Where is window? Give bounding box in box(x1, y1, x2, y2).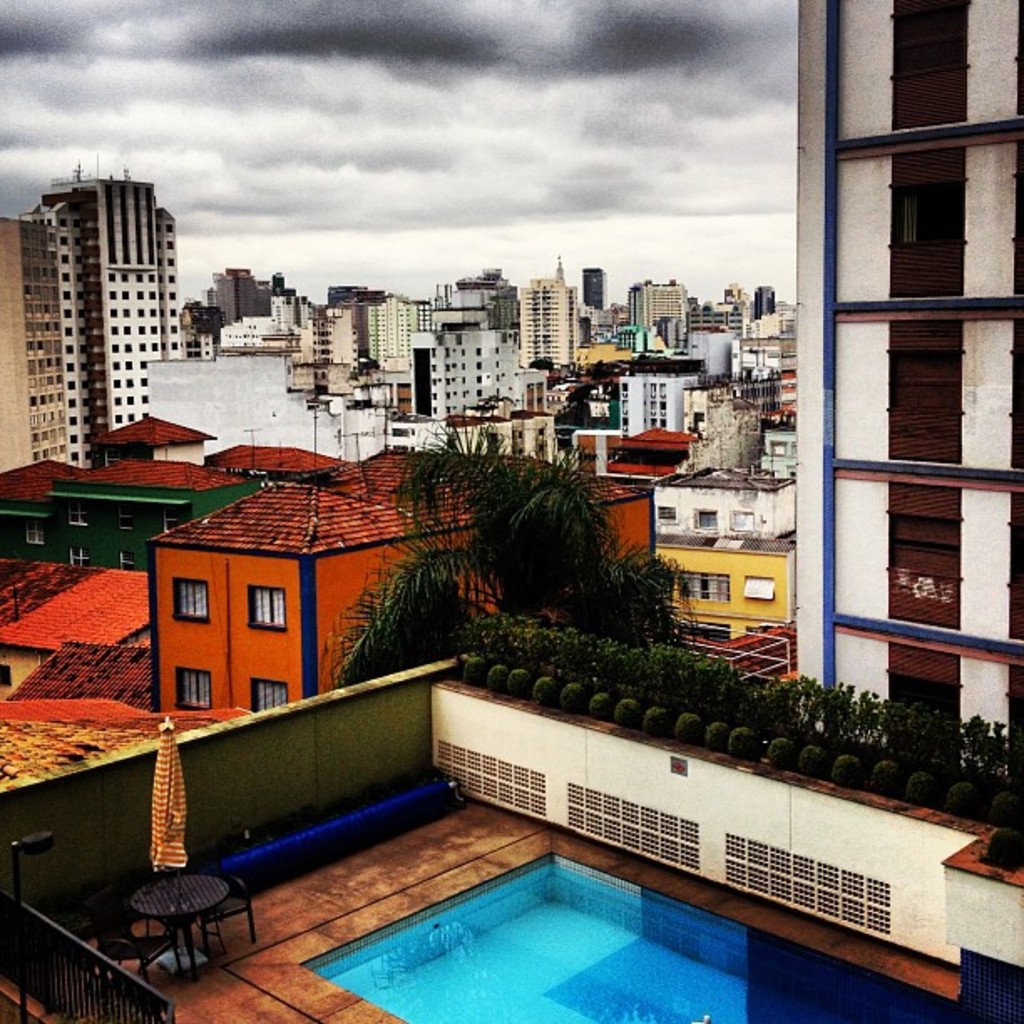
box(124, 556, 139, 576).
